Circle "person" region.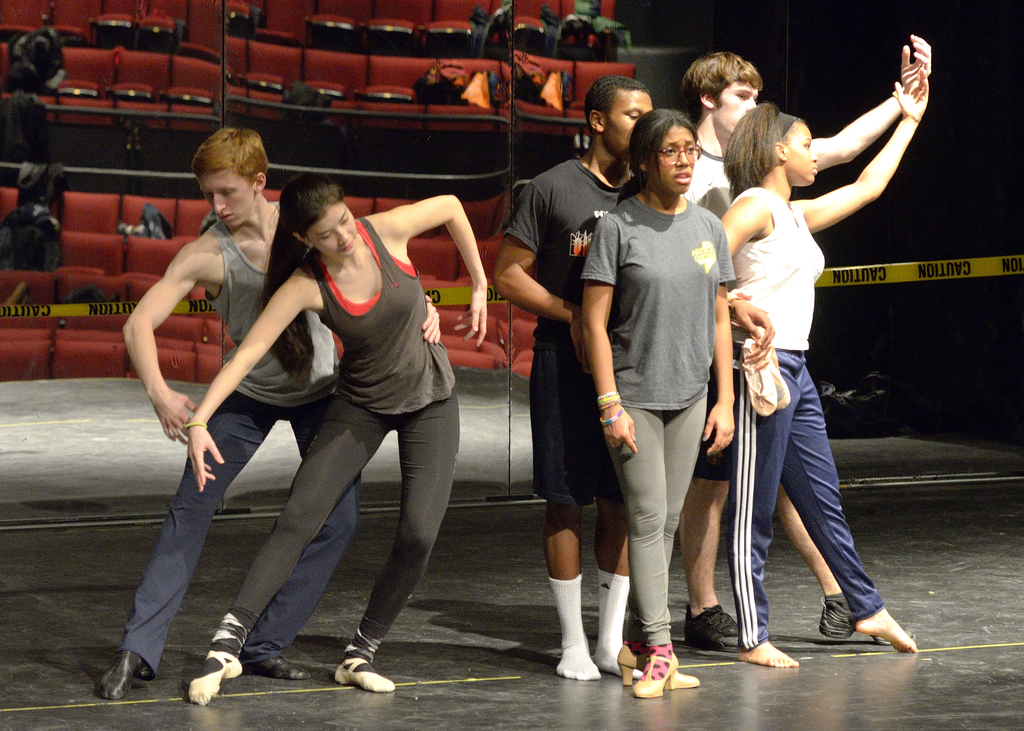
Region: 669/35/932/643.
